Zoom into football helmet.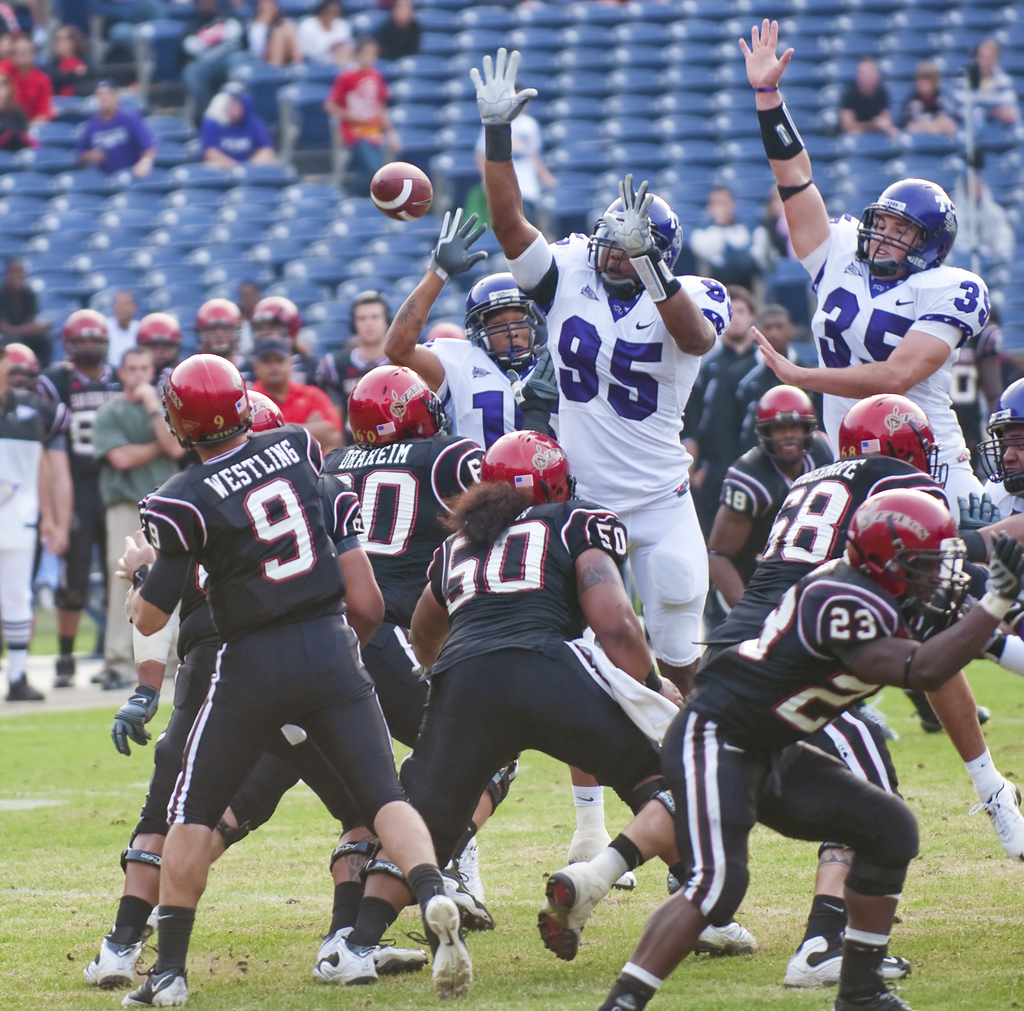
Zoom target: rect(479, 429, 572, 514).
